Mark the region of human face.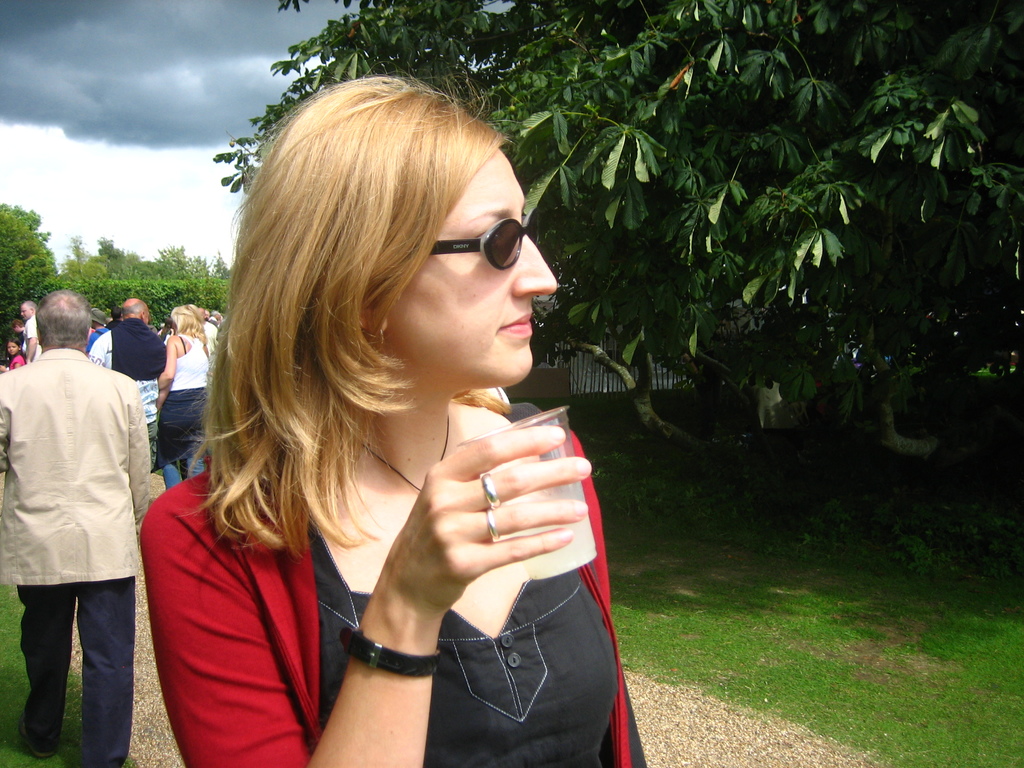
Region: [x1=391, y1=142, x2=556, y2=387].
